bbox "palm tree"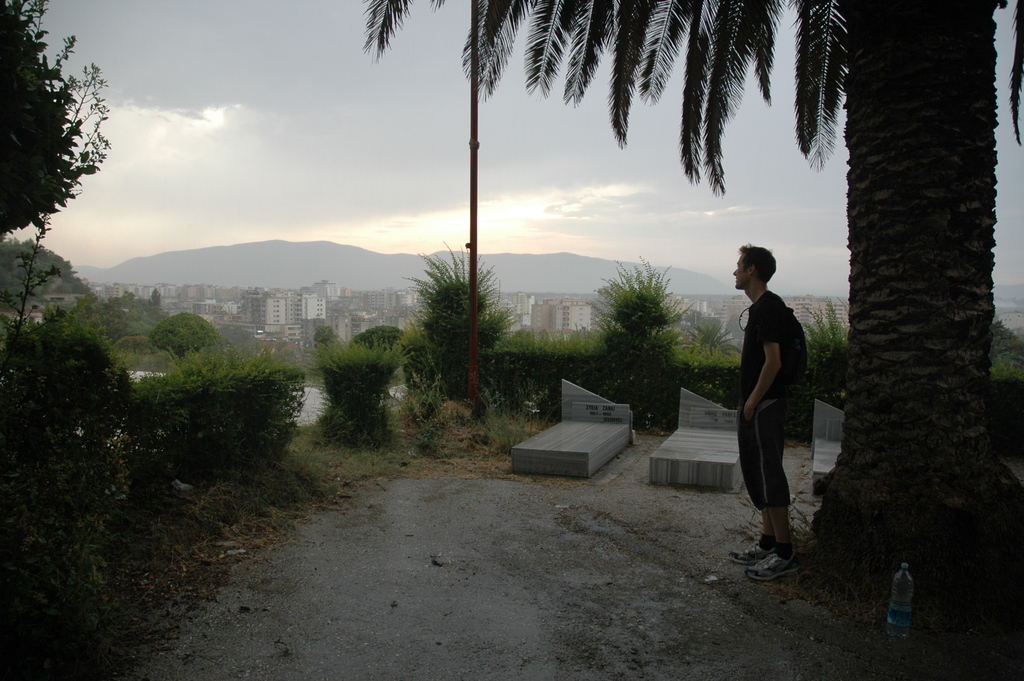
crop(784, 292, 847, 402)
